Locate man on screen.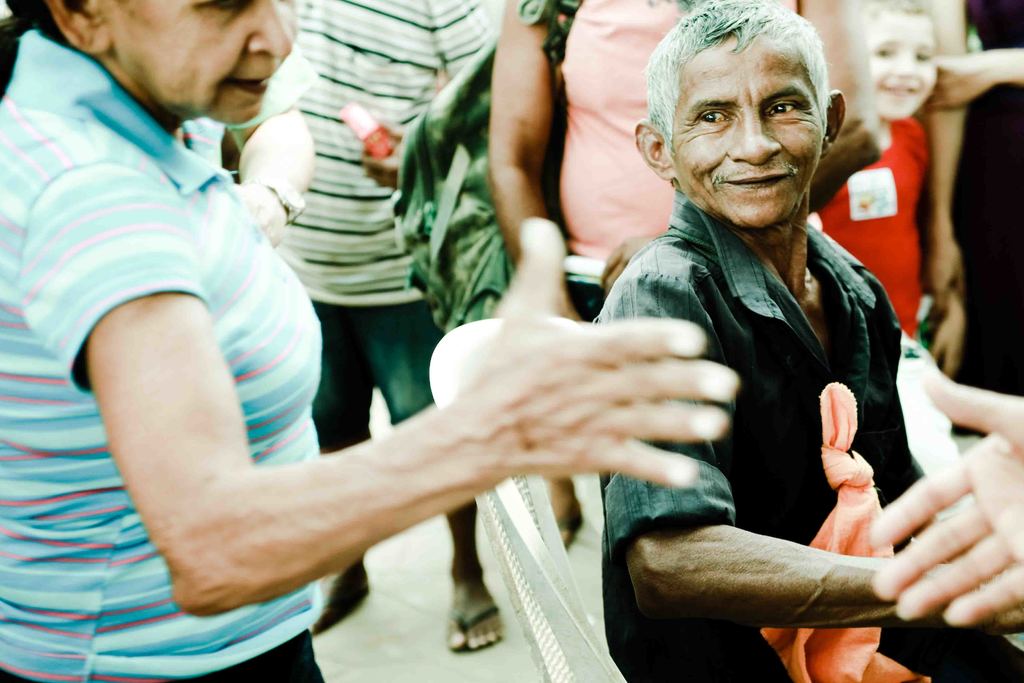
On screen at Rect(589, 29, 932, 637).
